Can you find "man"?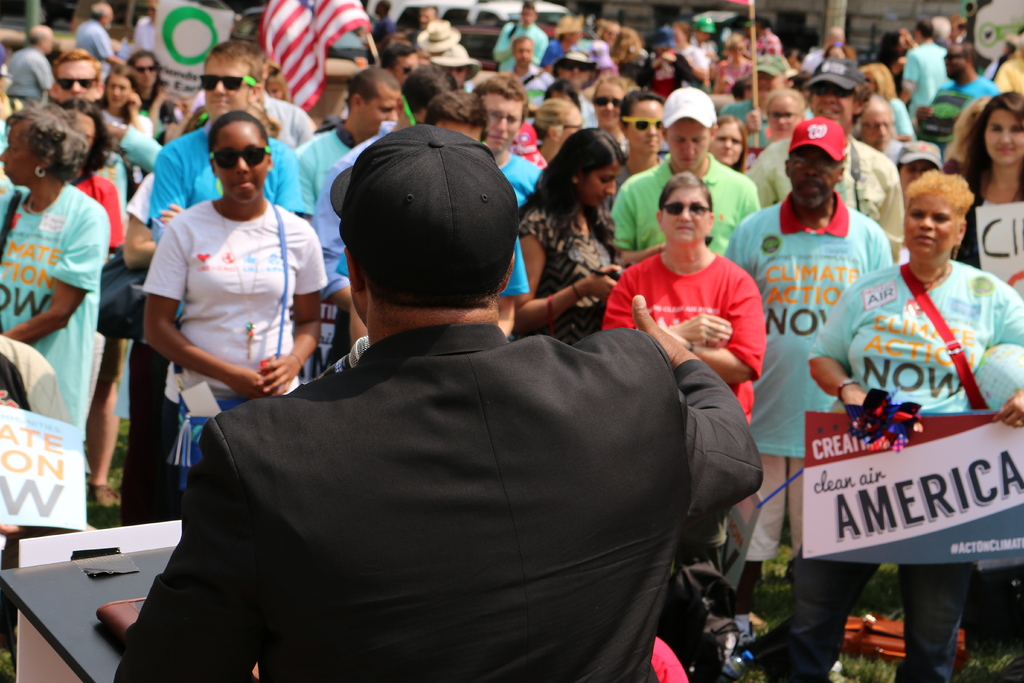
Yes, bounding box: detection(493, 1, 548, 66).
